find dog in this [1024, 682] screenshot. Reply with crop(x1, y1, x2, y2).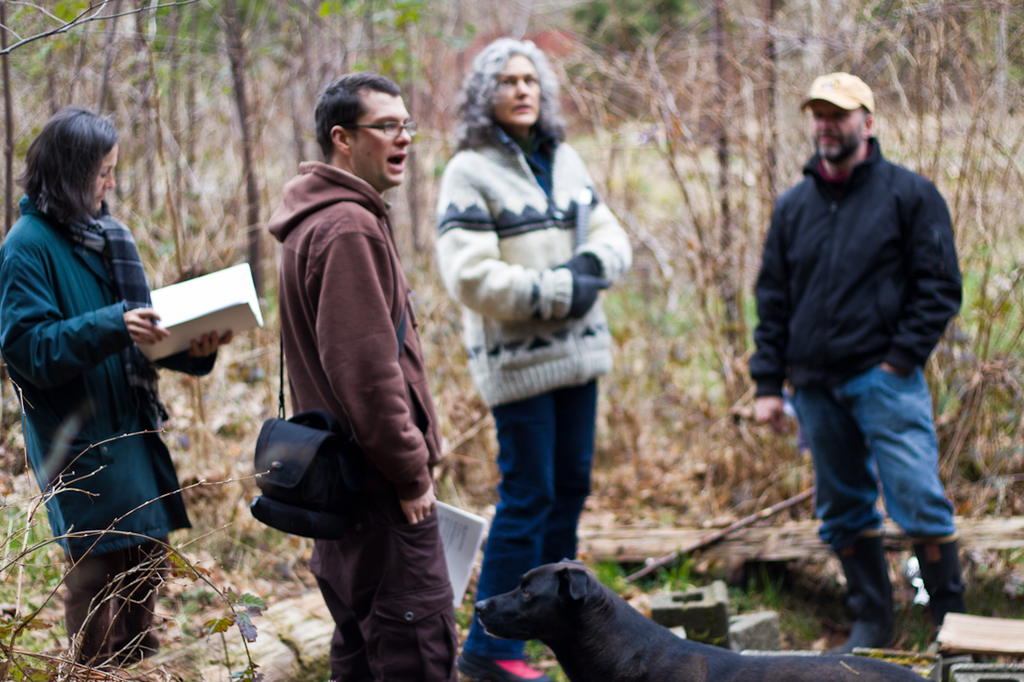
crop(471, 561, 930, 681).
